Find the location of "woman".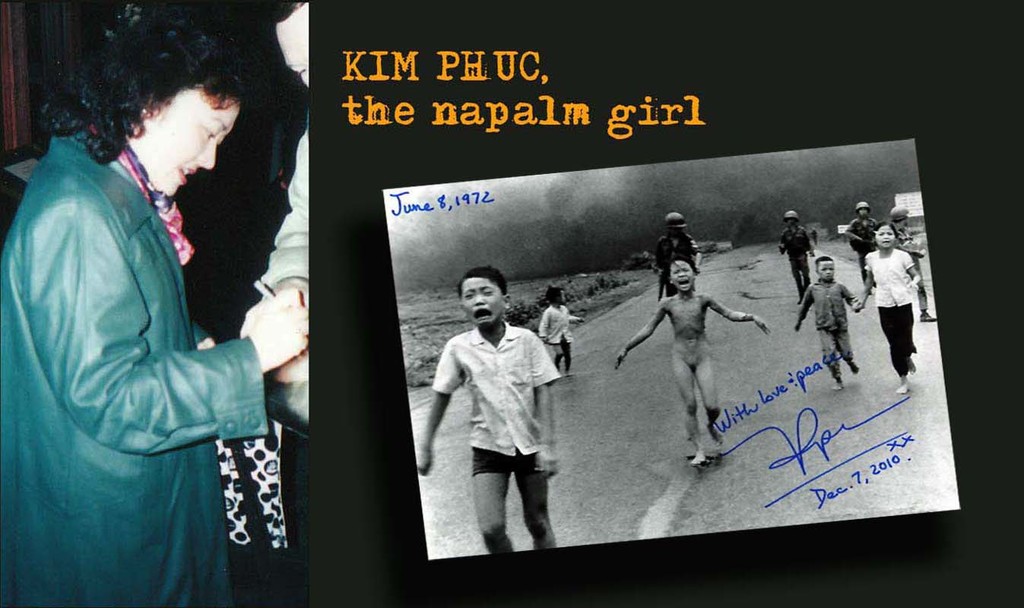
Location: box(17, 27, 268, 607).
